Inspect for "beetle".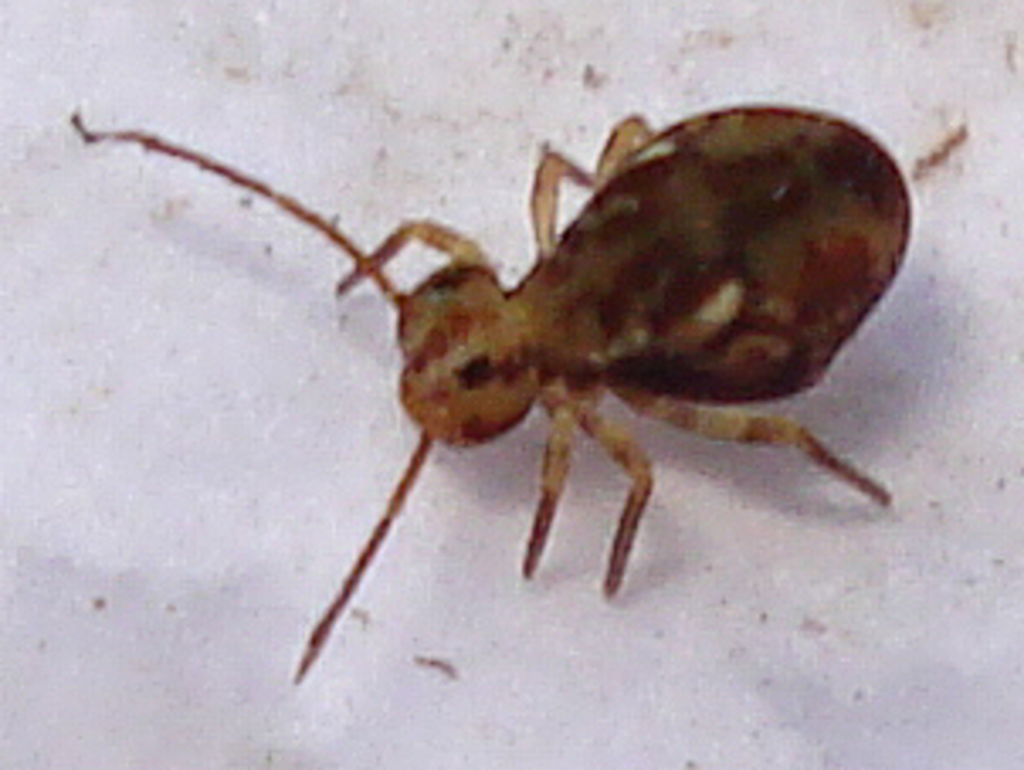
Inspection: box(92, 64, 922, 641).
